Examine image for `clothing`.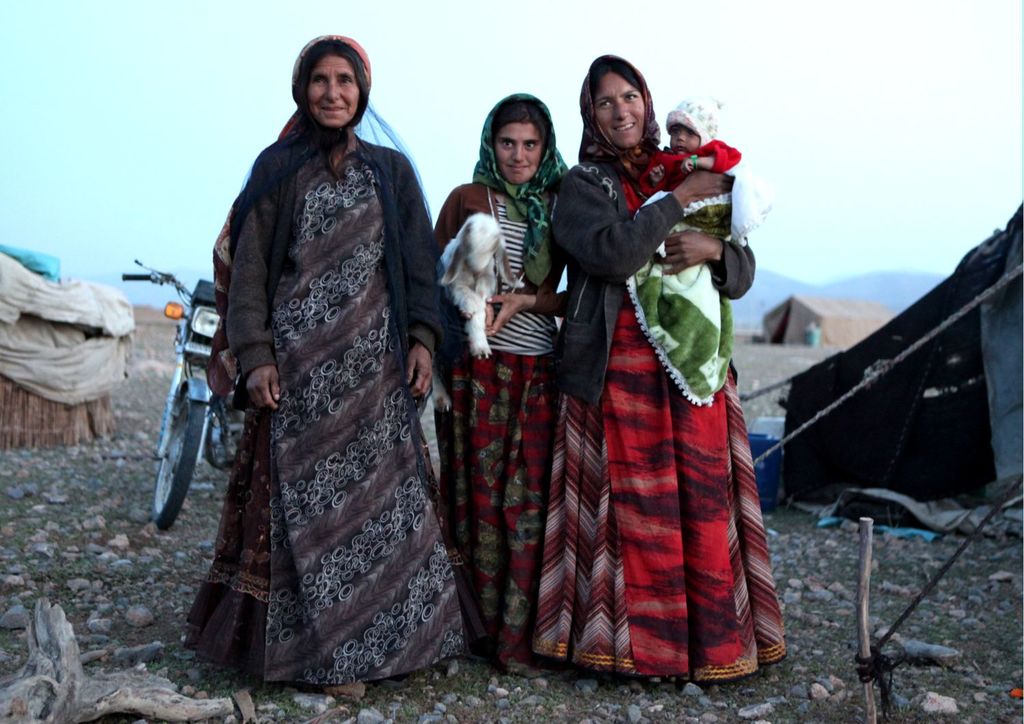
Examination result: rect(500, 108, 763, 684).
